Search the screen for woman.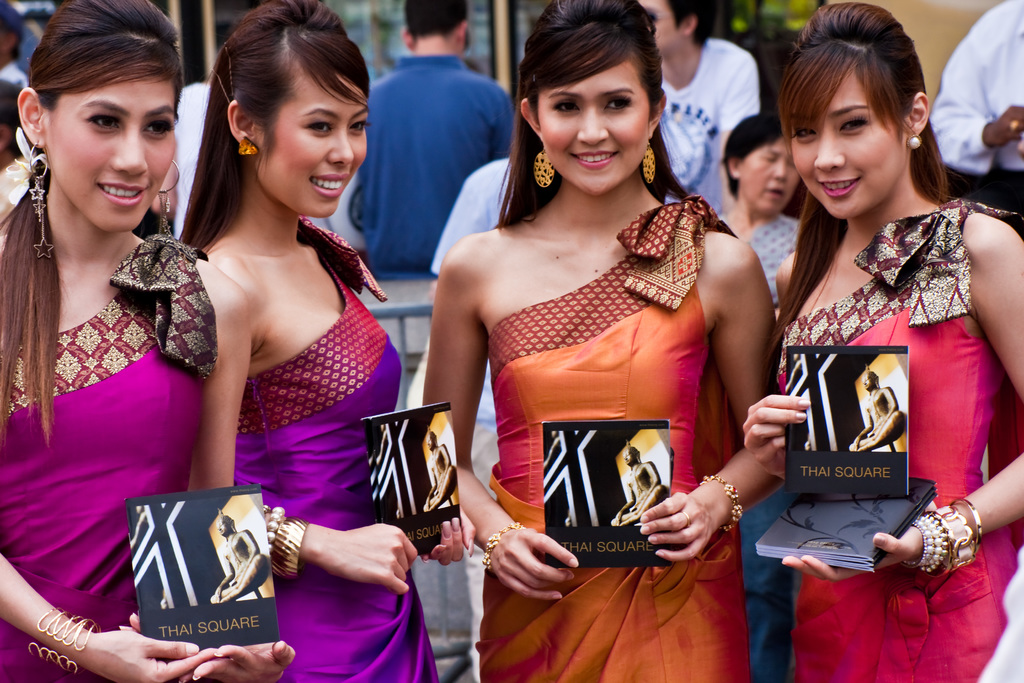
Found at (708,117,810,682).
